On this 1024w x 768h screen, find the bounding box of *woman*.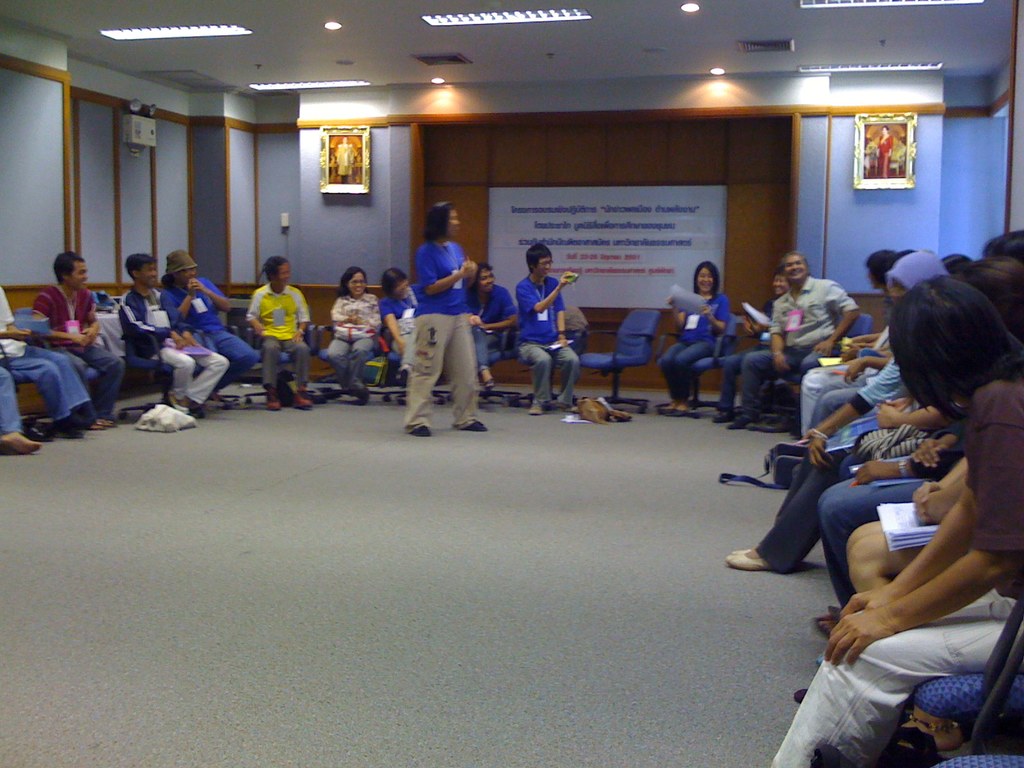
Bounding box: 383,261,419,375.
